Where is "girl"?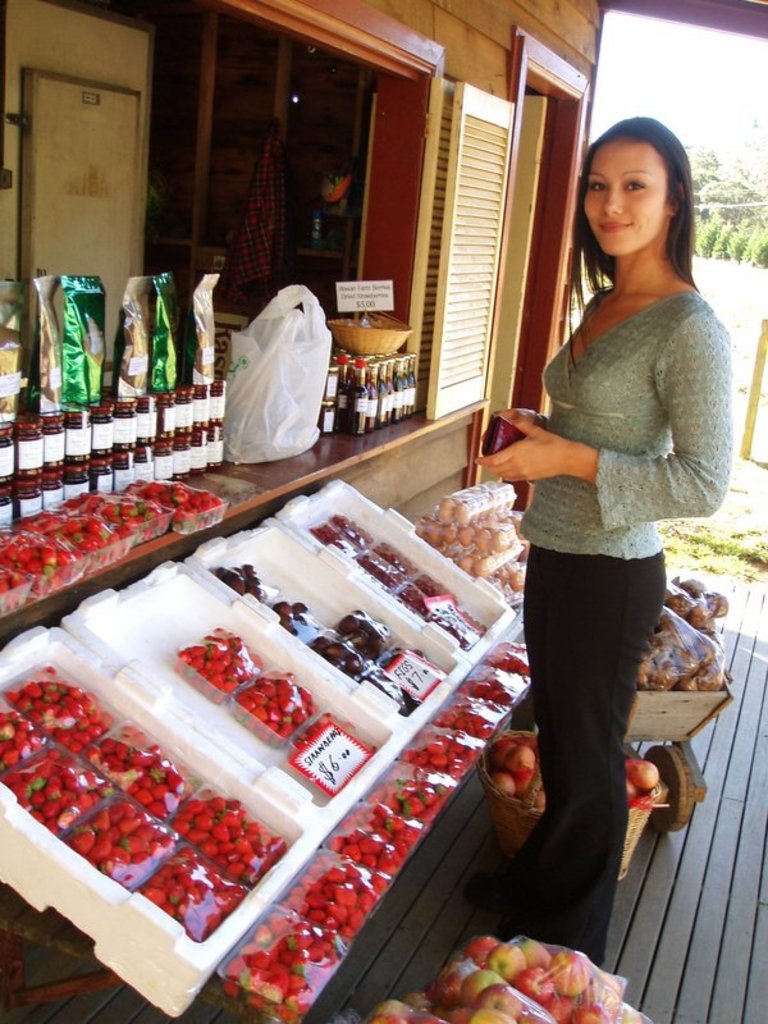
<bbox>476, 116, 731, 972</bbox>.
